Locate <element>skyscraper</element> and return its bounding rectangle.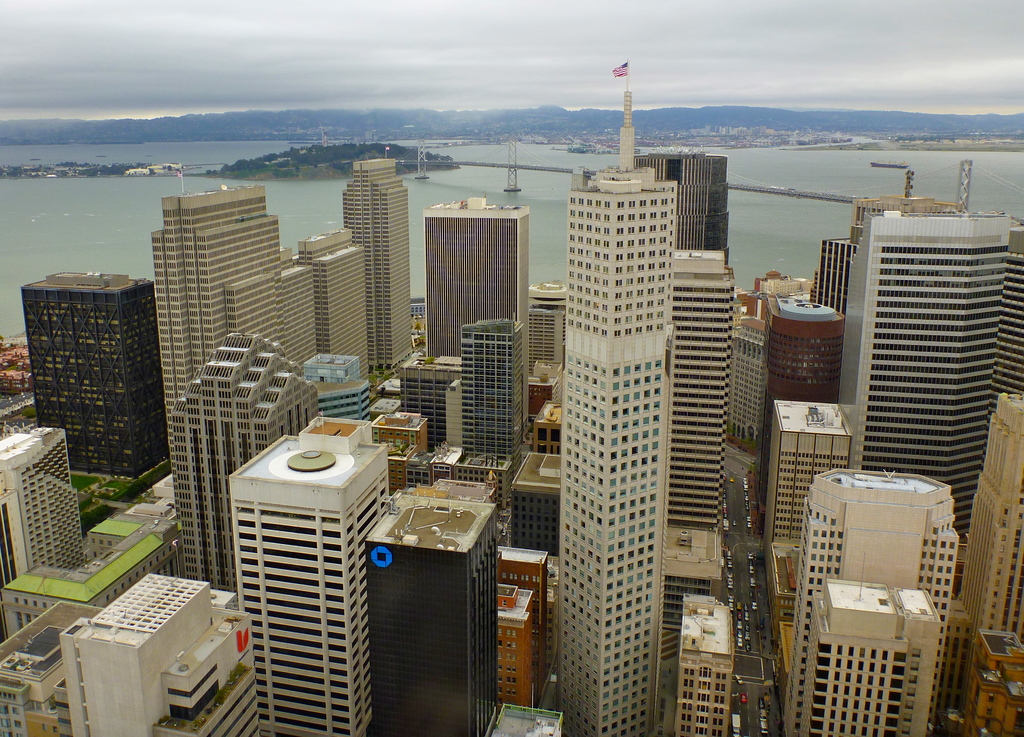
[344, 162, 414, 378].
